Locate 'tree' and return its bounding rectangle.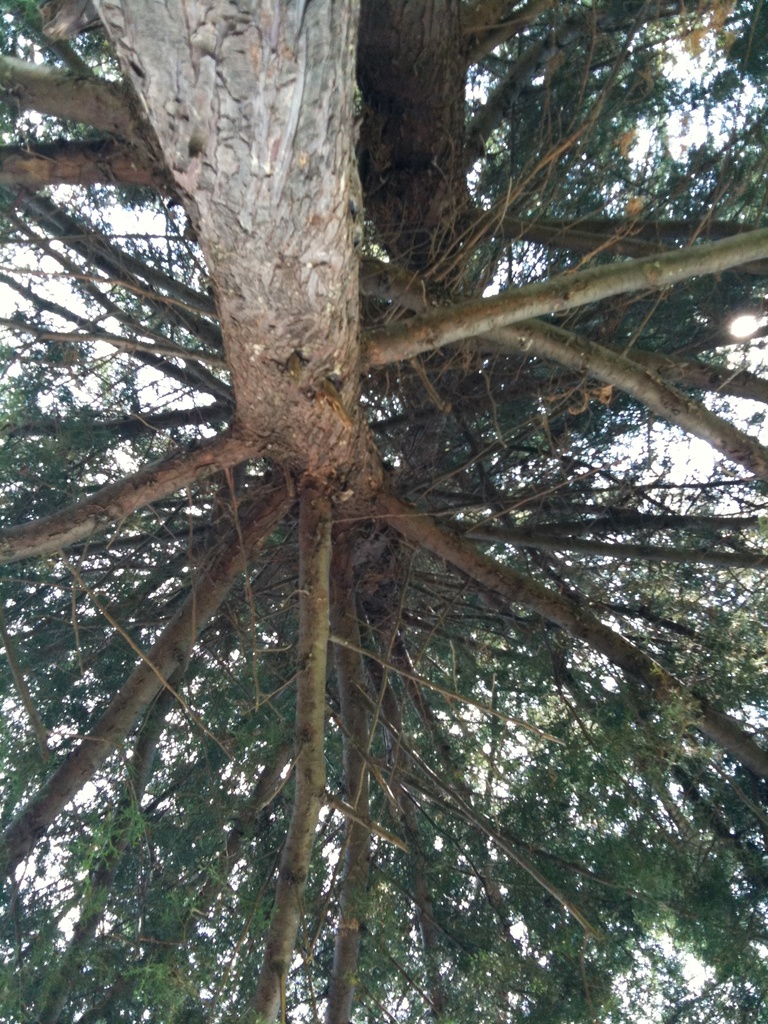
0 0 767 1023.
